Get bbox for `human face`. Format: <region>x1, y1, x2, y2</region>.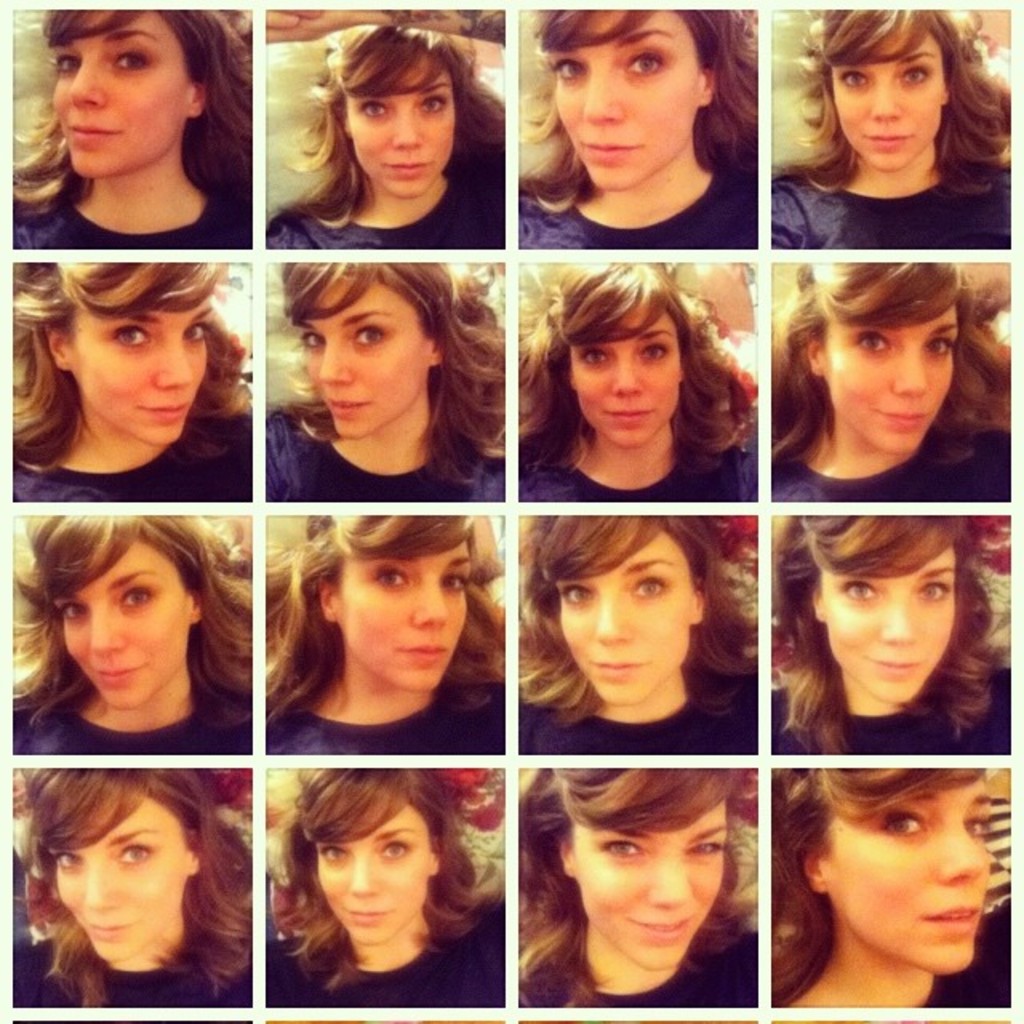
<region>837, 29, 942, 173</region>.
